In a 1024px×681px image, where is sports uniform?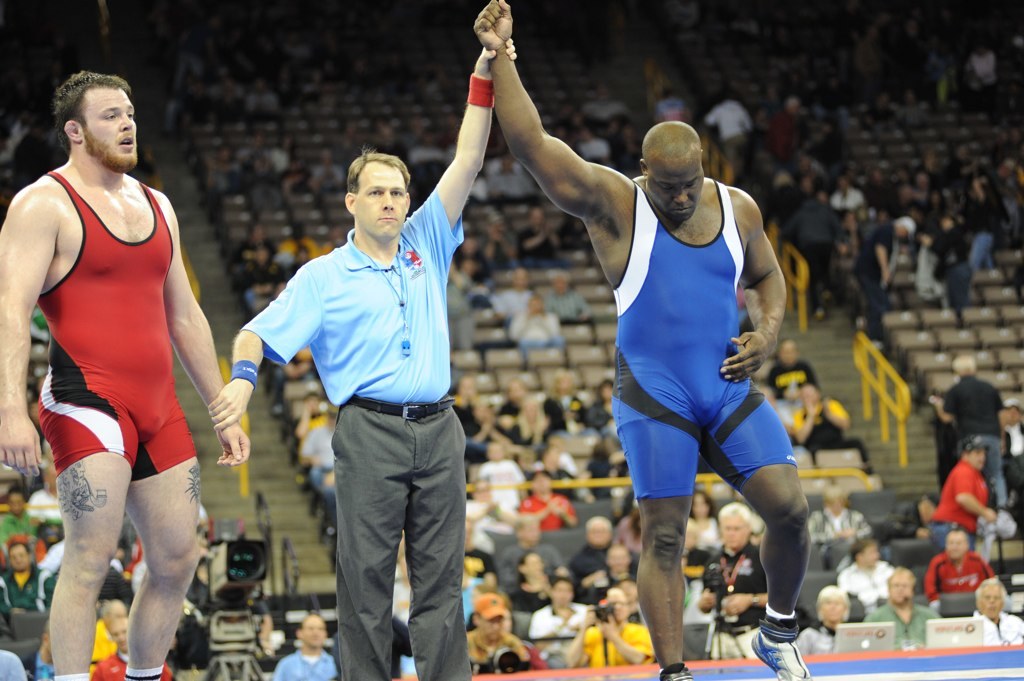
610, 175, 801, 502.
